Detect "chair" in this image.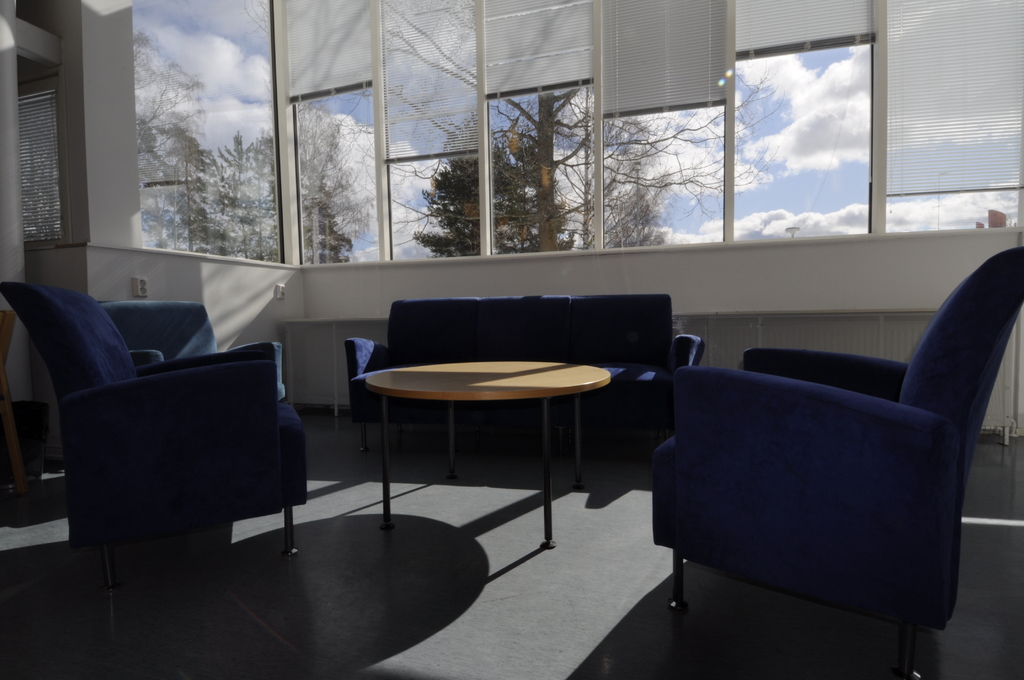
Detection: (653, 262, 1013, 672).
